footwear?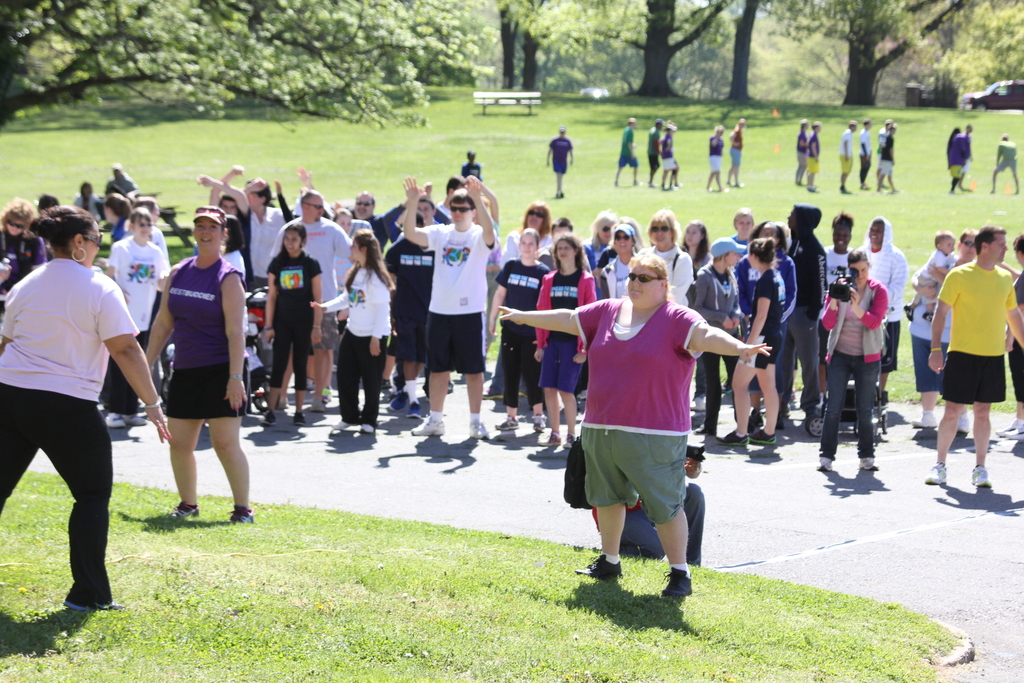
(388,395,406,409)
